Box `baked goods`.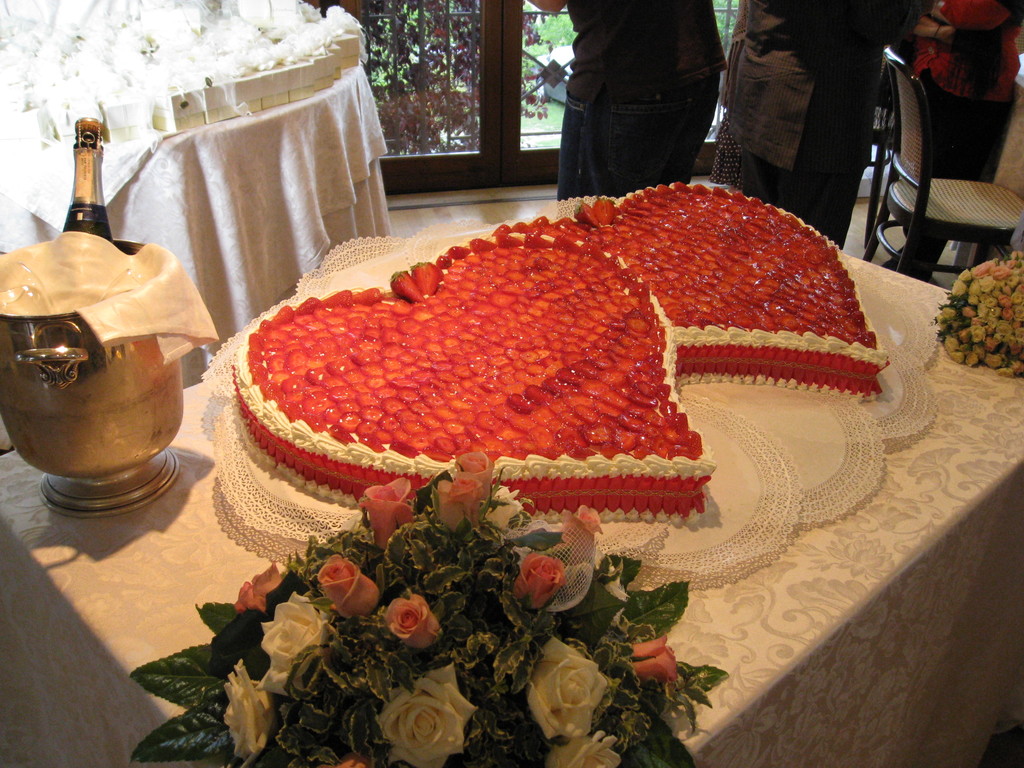
234:166:897:534.
